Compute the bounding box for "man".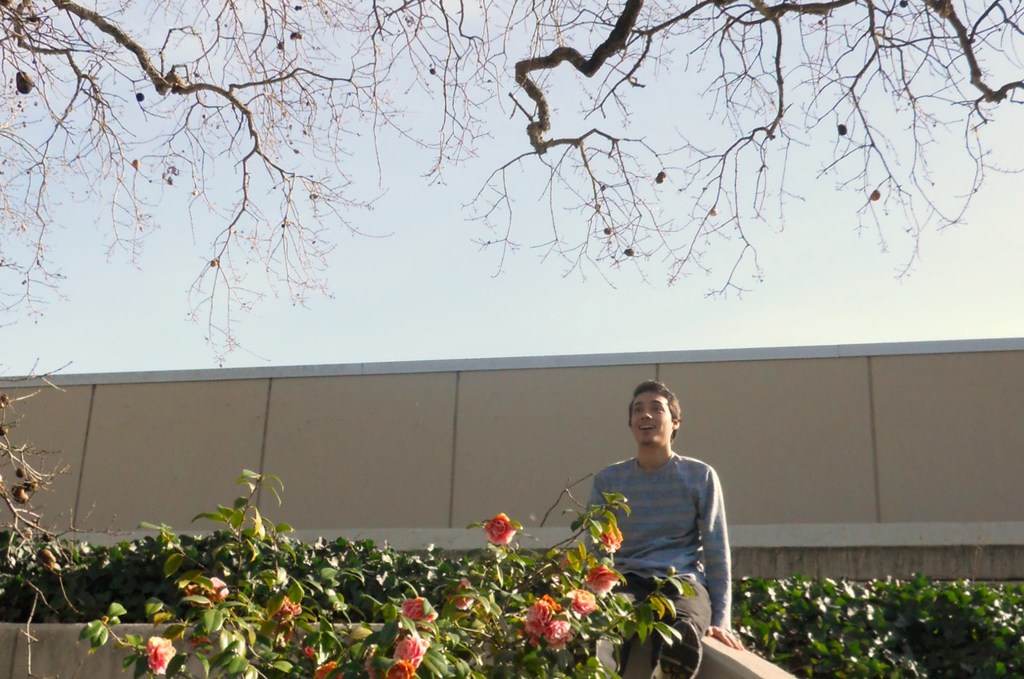
left=574, top=389, right=758, bottom=644.
